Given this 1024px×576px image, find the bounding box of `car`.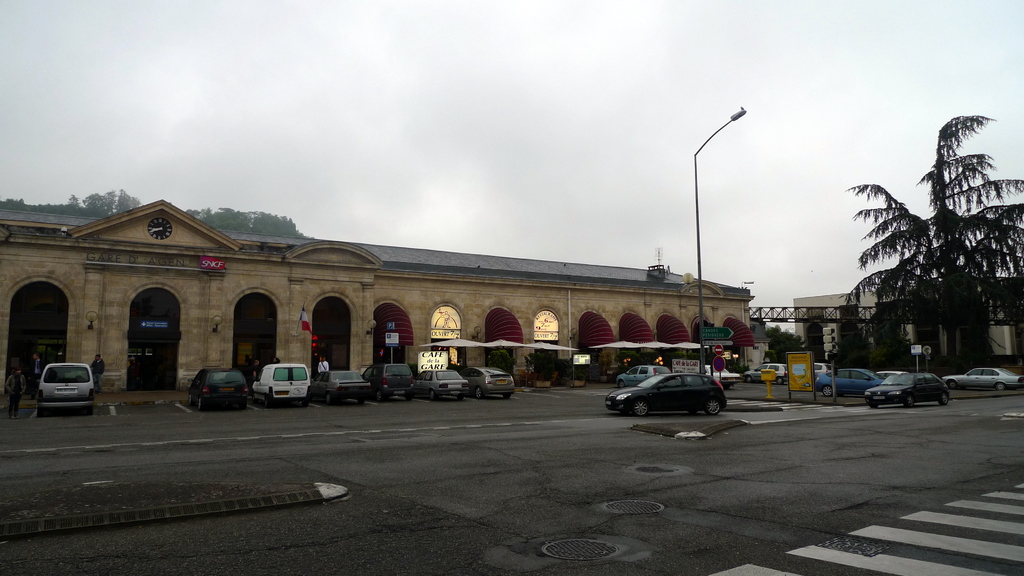
locate(741, 358, 787, 385).
